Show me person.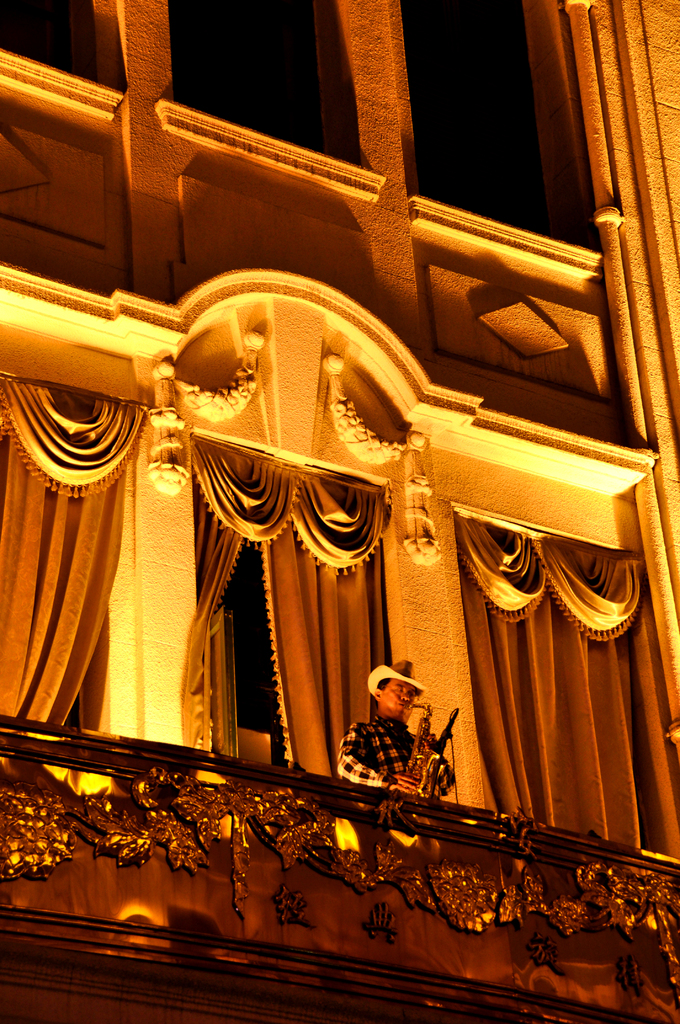
person is here: x1=351, y1=655, x2=453, y2=833.
